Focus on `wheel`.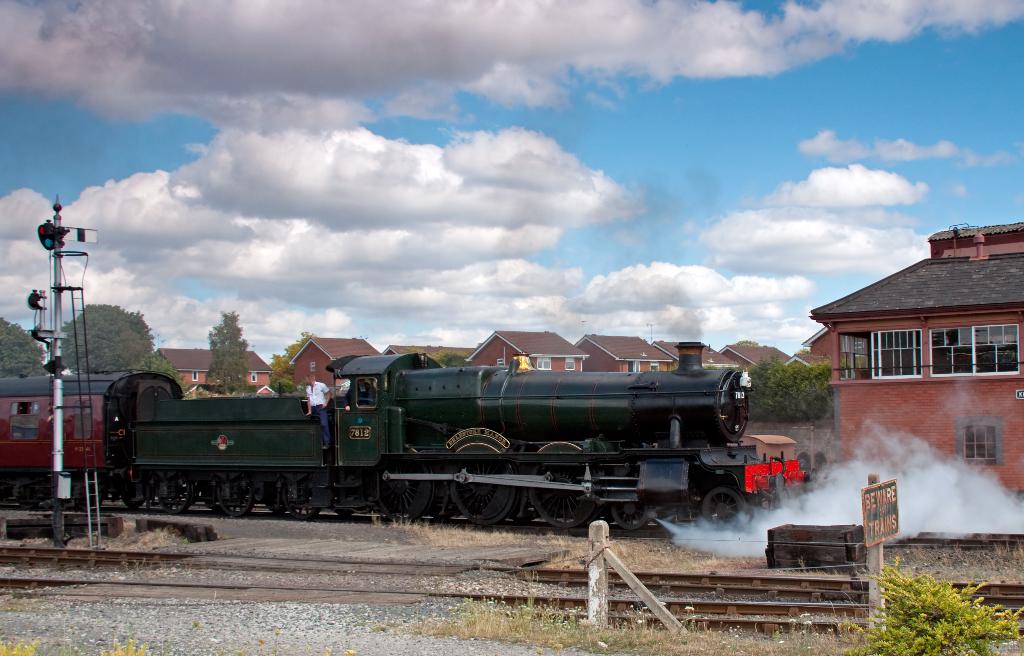
Focused at crop(694, 485, 745, 532).
